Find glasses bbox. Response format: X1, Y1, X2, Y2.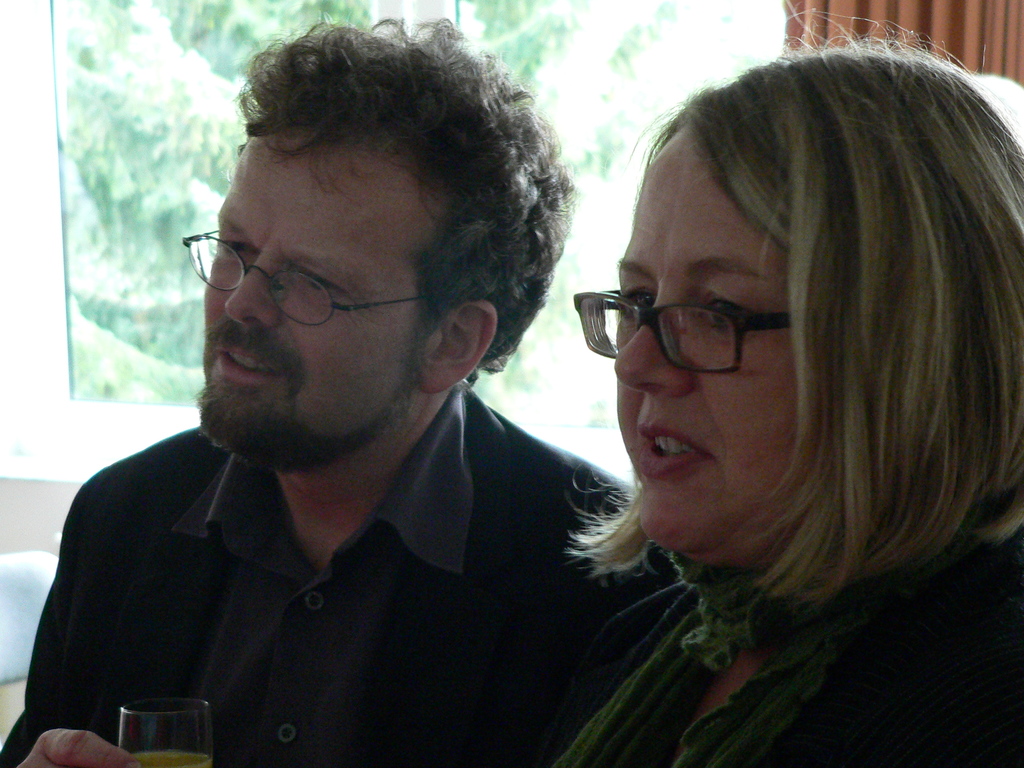
182, 227, 432, 329.
